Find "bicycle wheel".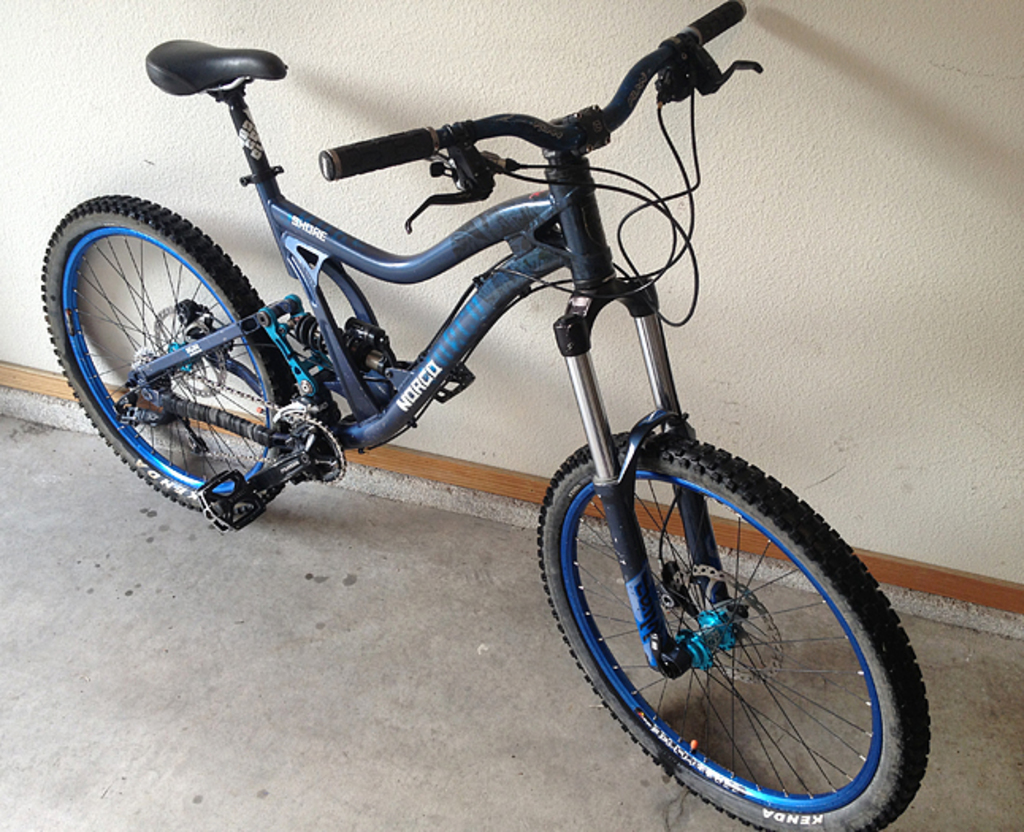
bbox(35, 190, 301, 512).
